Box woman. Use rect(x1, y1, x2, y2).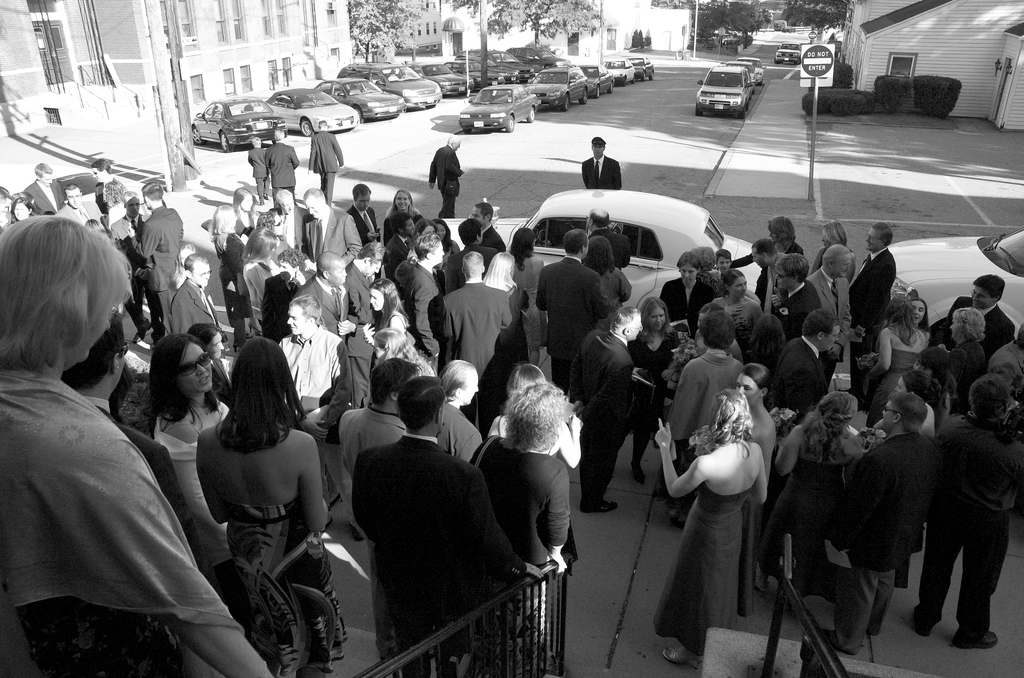
rect(10, 191, 35, 220).
